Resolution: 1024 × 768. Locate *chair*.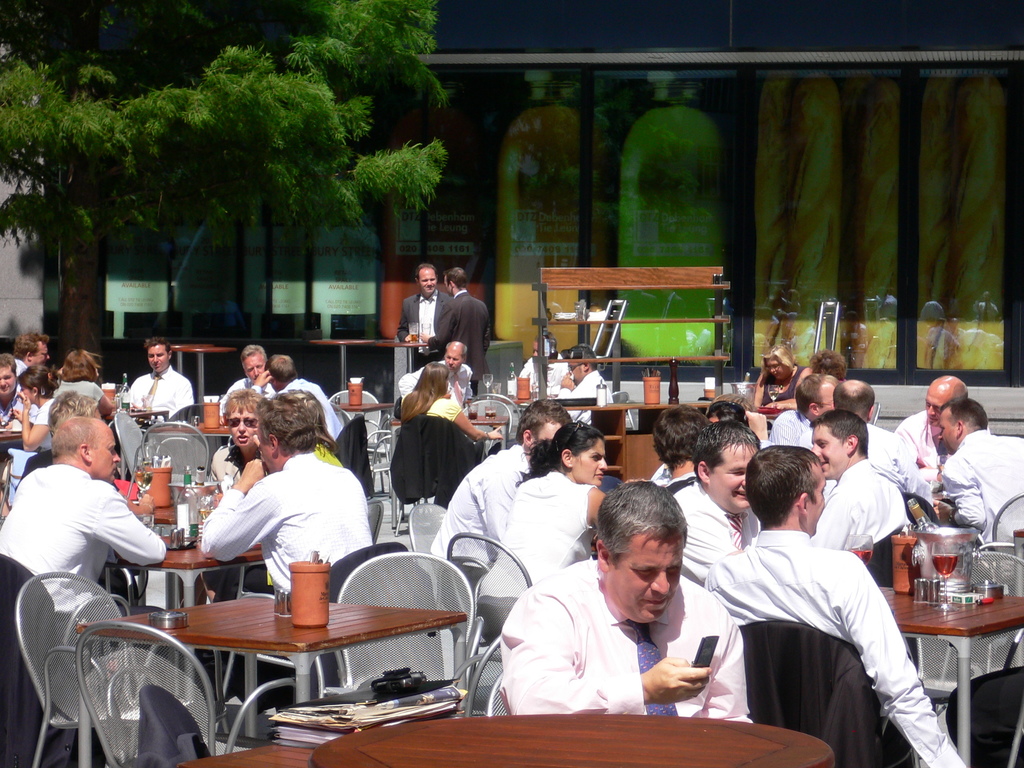
(x1=453, y1=632, x2=509, y2=718).
